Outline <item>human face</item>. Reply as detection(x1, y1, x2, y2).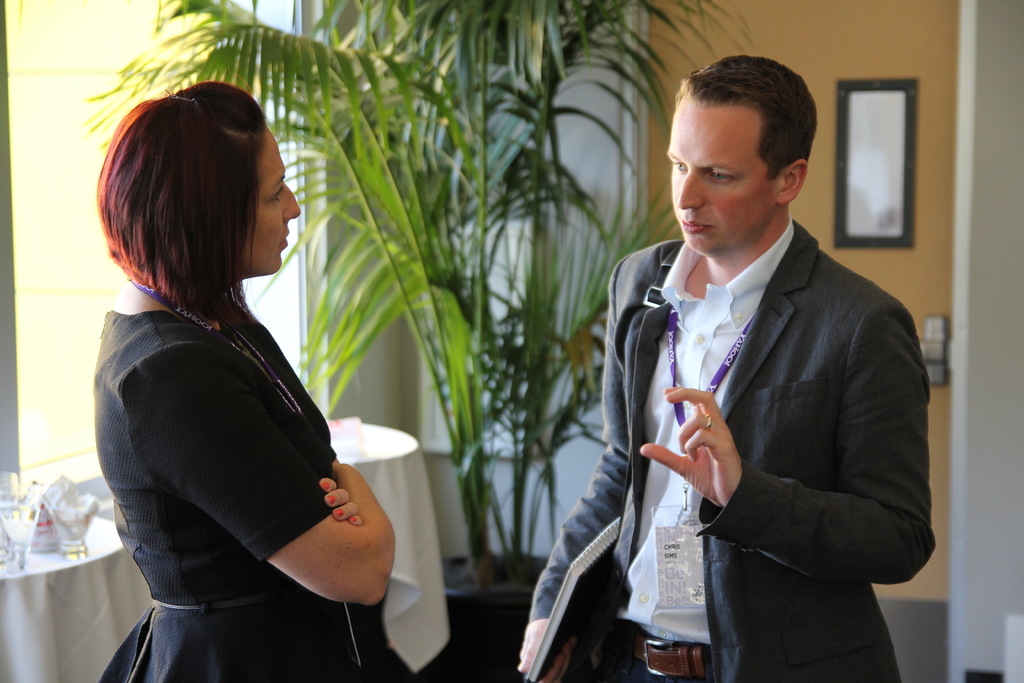
detection(251, 128, 301, 272).
